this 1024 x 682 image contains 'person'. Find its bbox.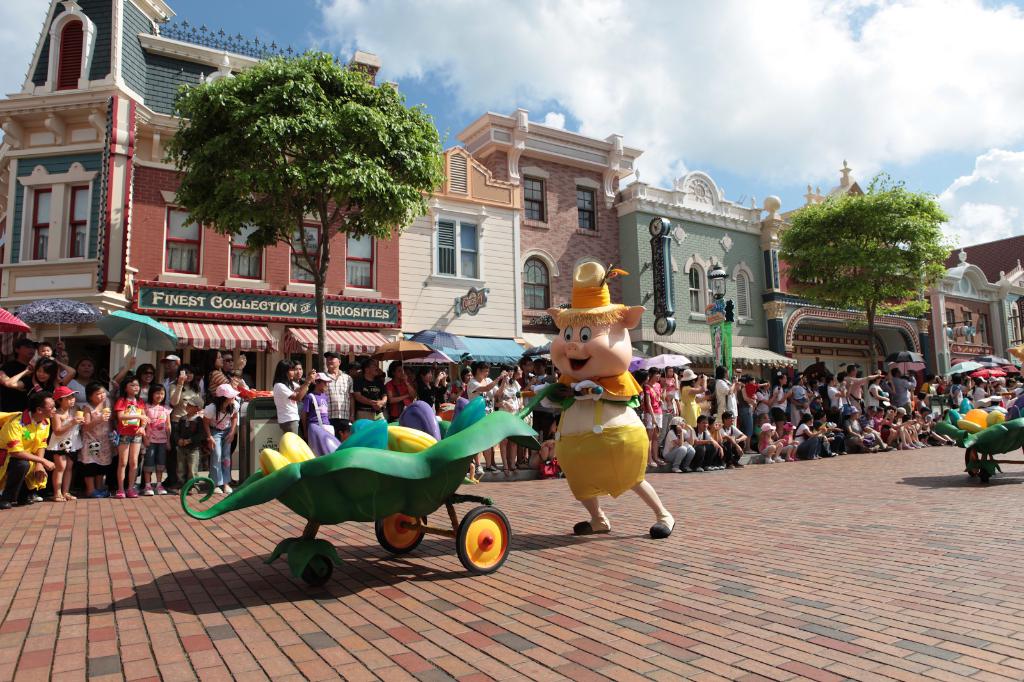
box(666, 368, 680, 399).
